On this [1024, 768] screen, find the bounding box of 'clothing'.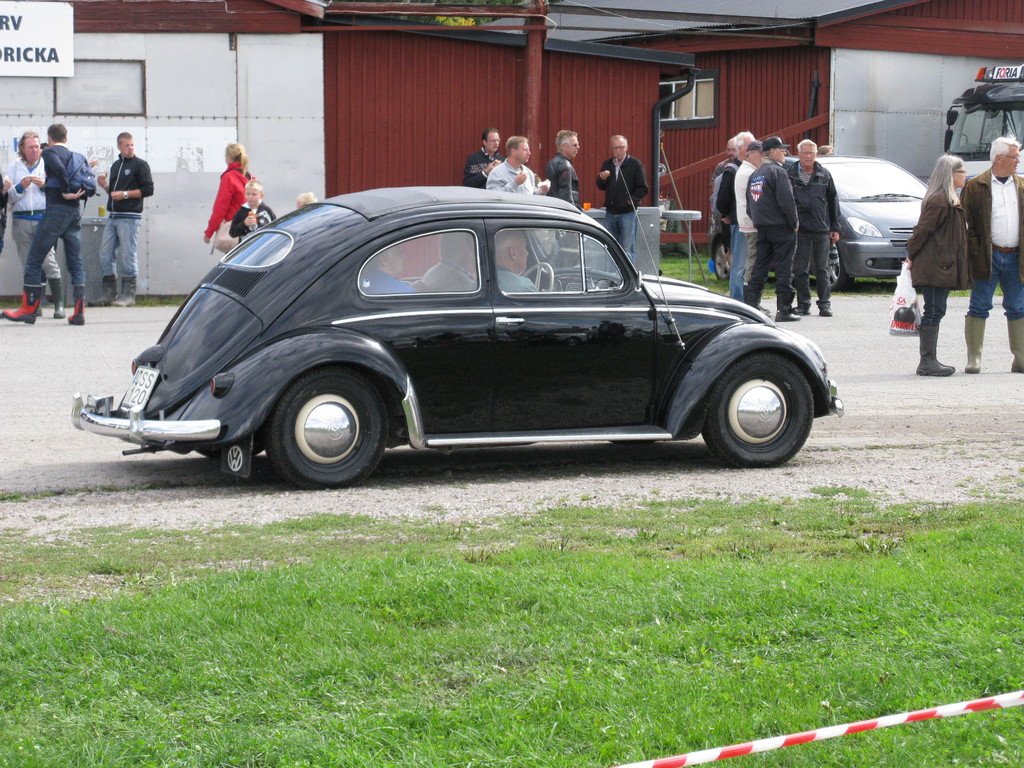
Bounding box: x1=484 y1=161 x2=538 y2=195.
